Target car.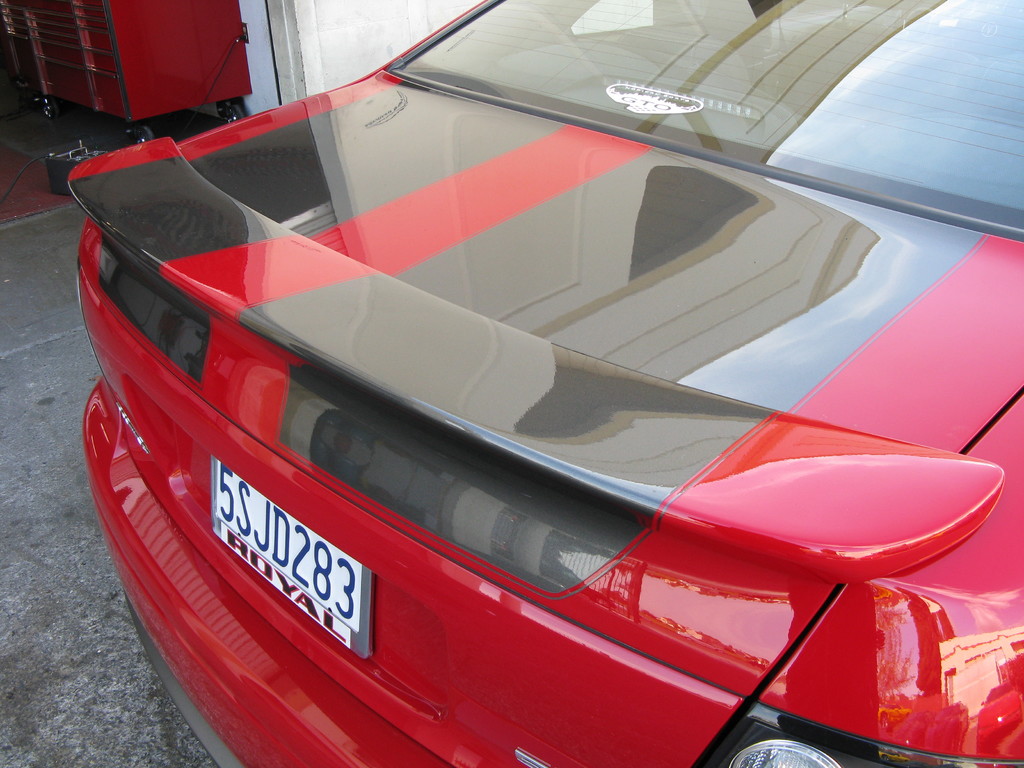
Target region: [58,45,1018,754].
